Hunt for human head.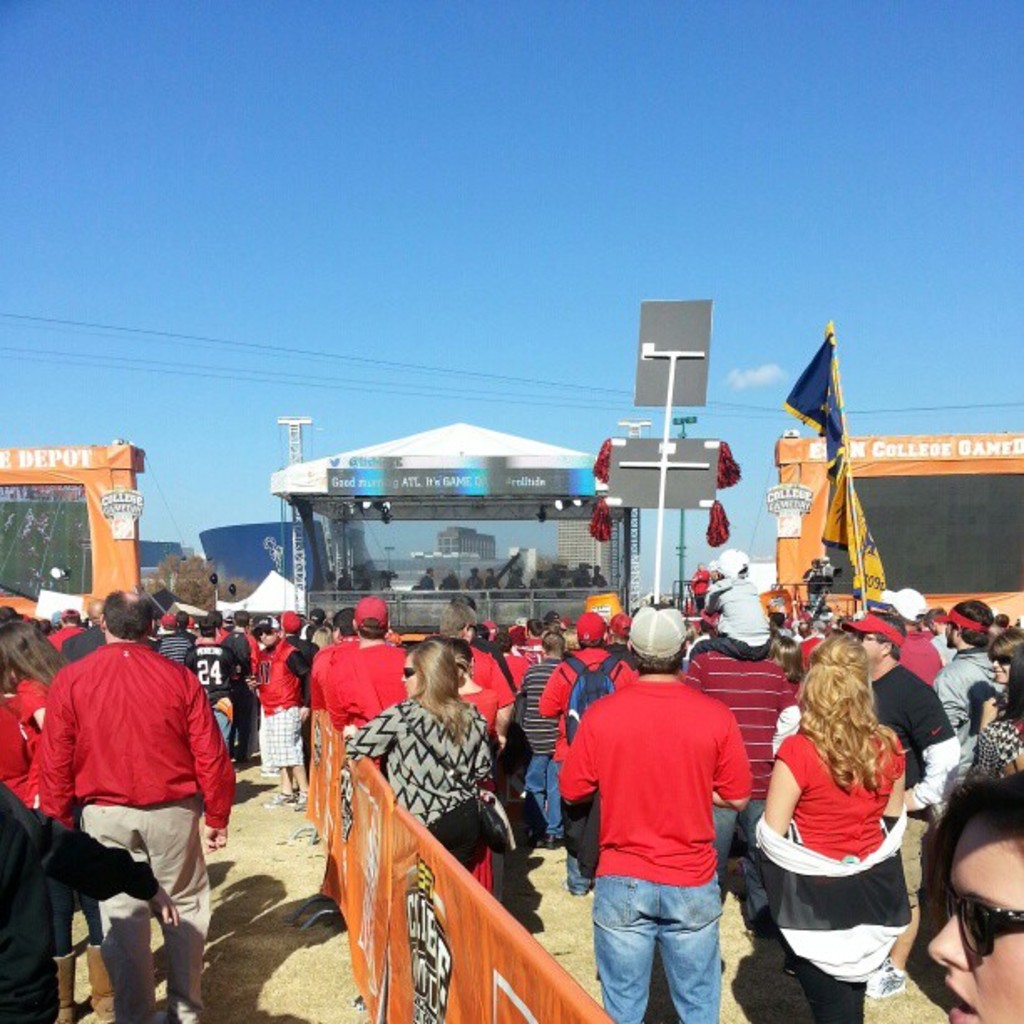
Hunted down at locate(922, 783, 1022, 1022).
